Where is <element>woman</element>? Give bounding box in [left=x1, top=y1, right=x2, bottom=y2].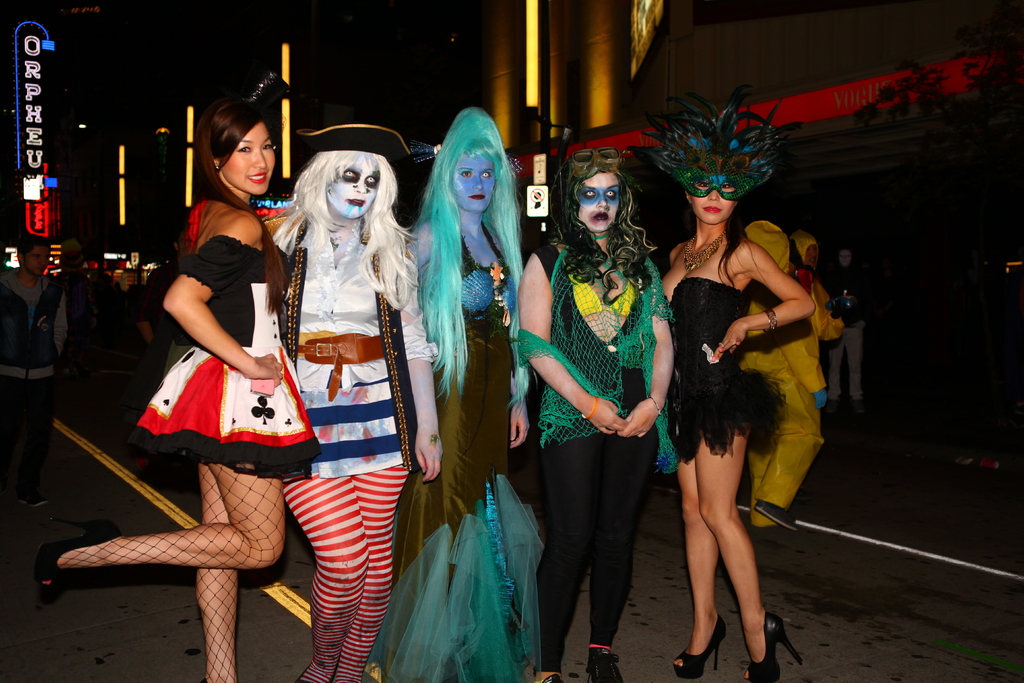
[left=652, top=135, right=812, bottom=671].
